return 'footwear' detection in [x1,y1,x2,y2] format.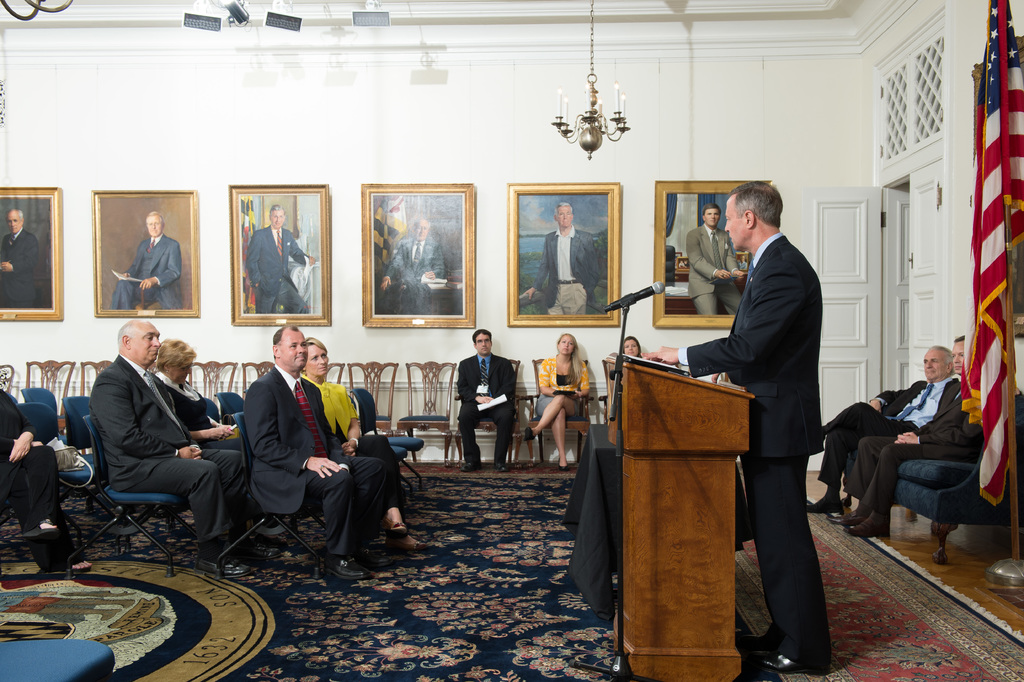
[763,639,820,681].
